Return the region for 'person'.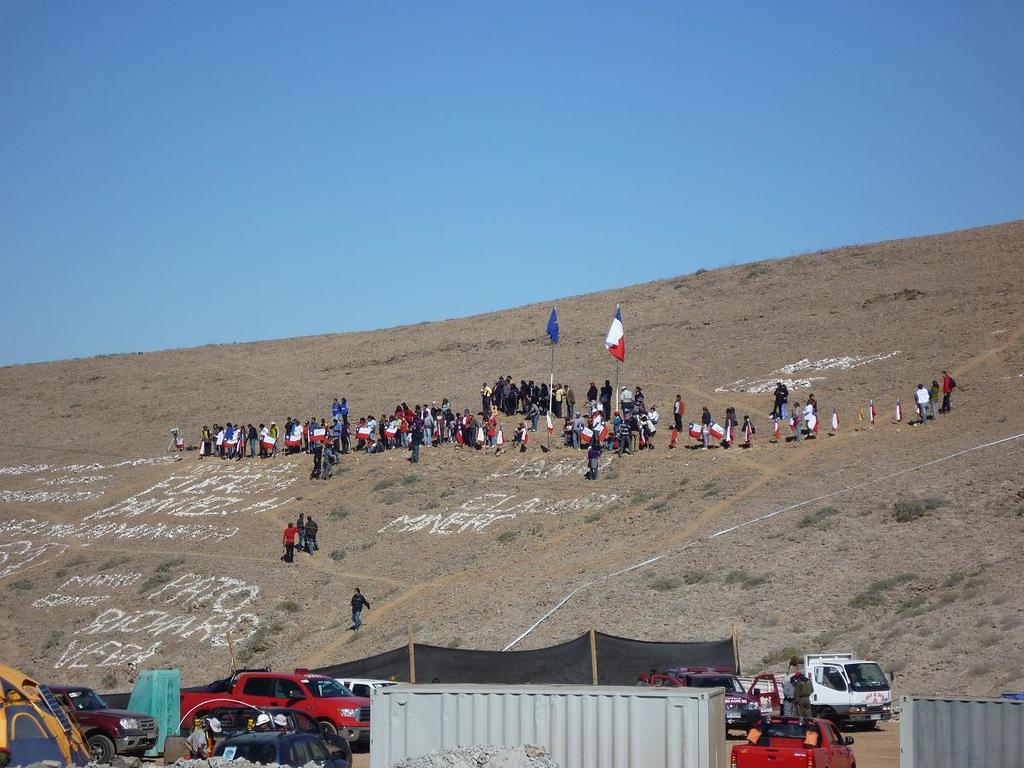
pyautogui.locateOnScreen(909, 381, 930, 423).
